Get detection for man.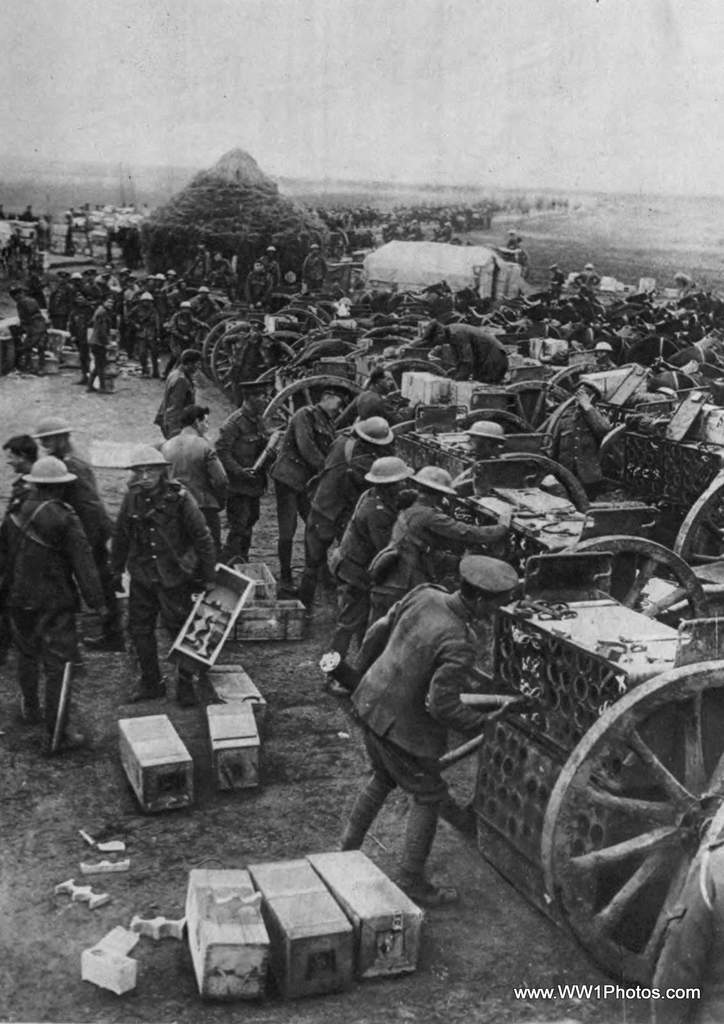
Detection: BBox(108, 444, 218, 708).
